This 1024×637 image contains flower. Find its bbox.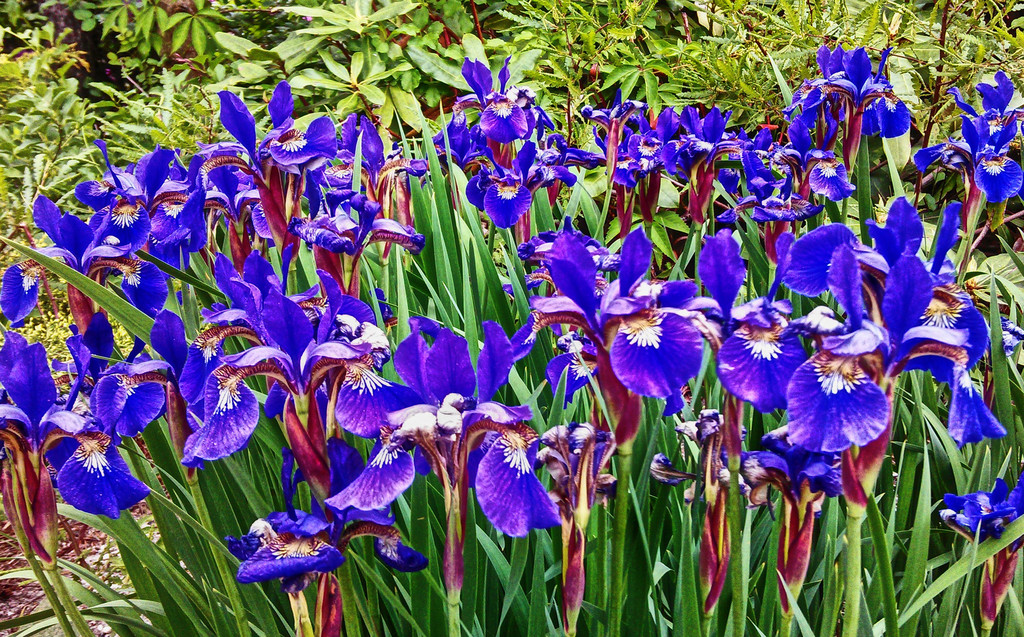
<region>230, 513, 331, 593</region>.
